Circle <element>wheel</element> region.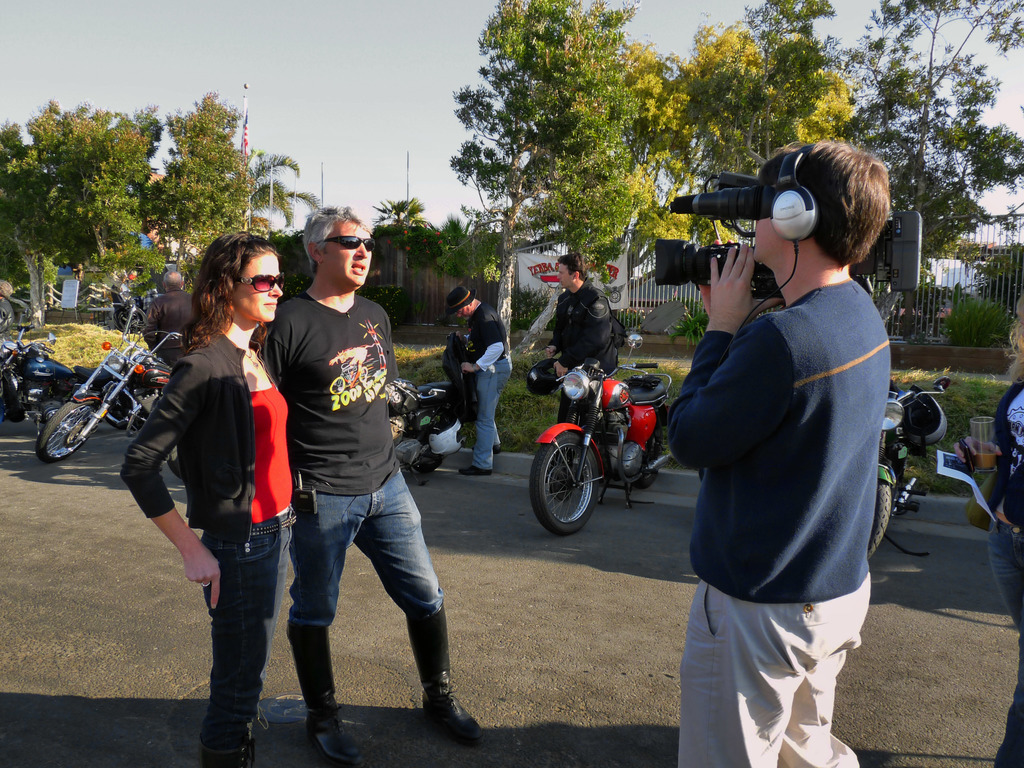
Region: x1=167, y1=445, x2=186, y2=484.
